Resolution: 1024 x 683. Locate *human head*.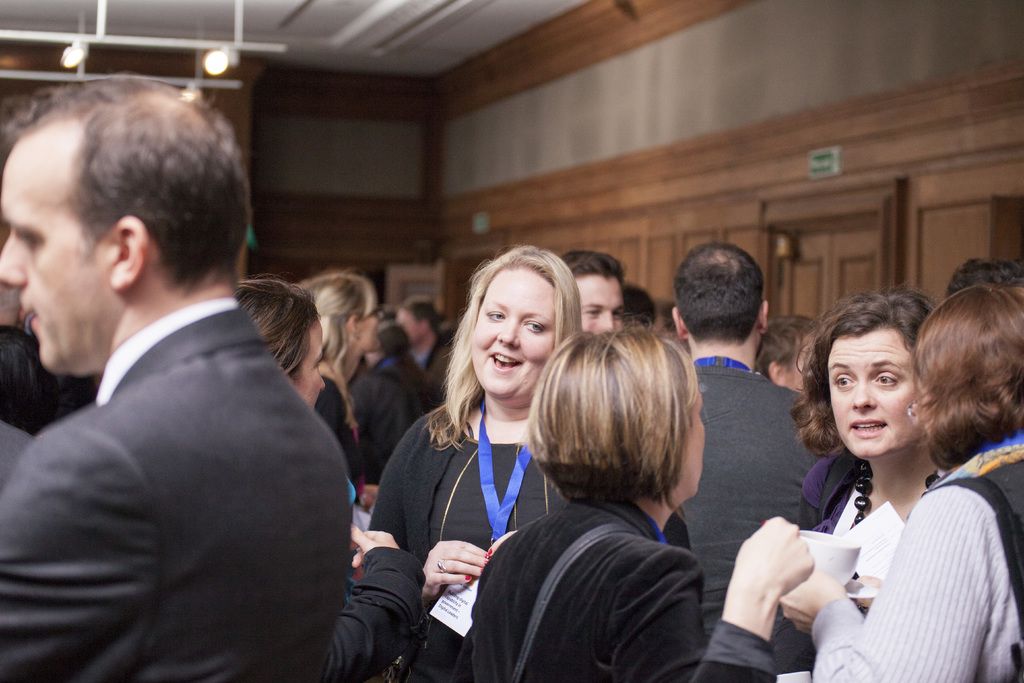
829,308,916,449.
